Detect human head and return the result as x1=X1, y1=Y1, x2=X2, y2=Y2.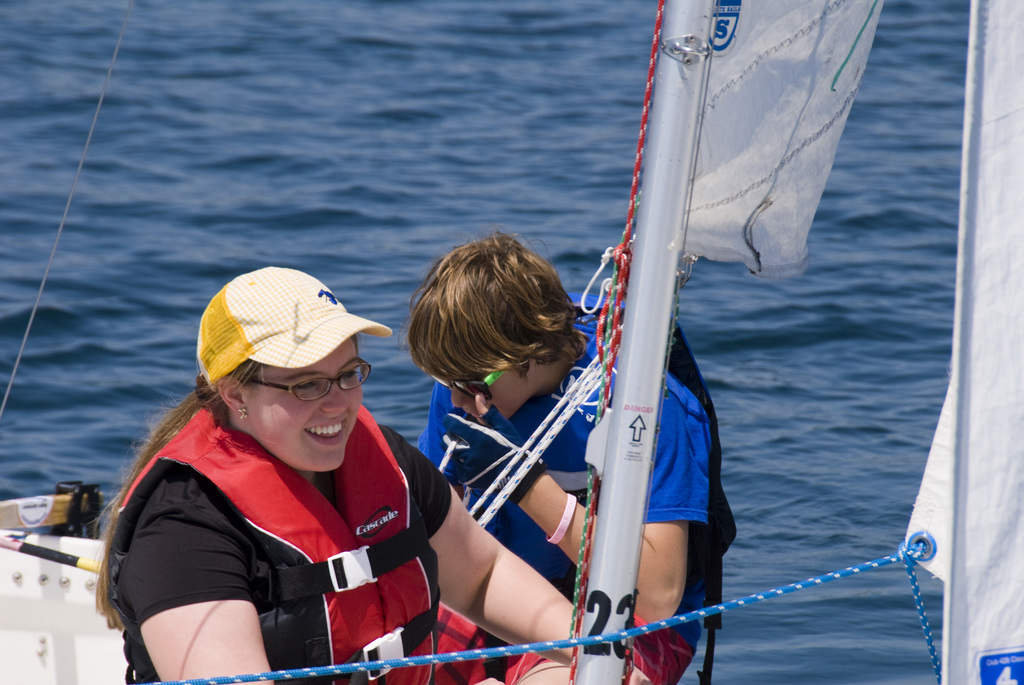
x1=404, y1=226, x2=579, y2=426.
